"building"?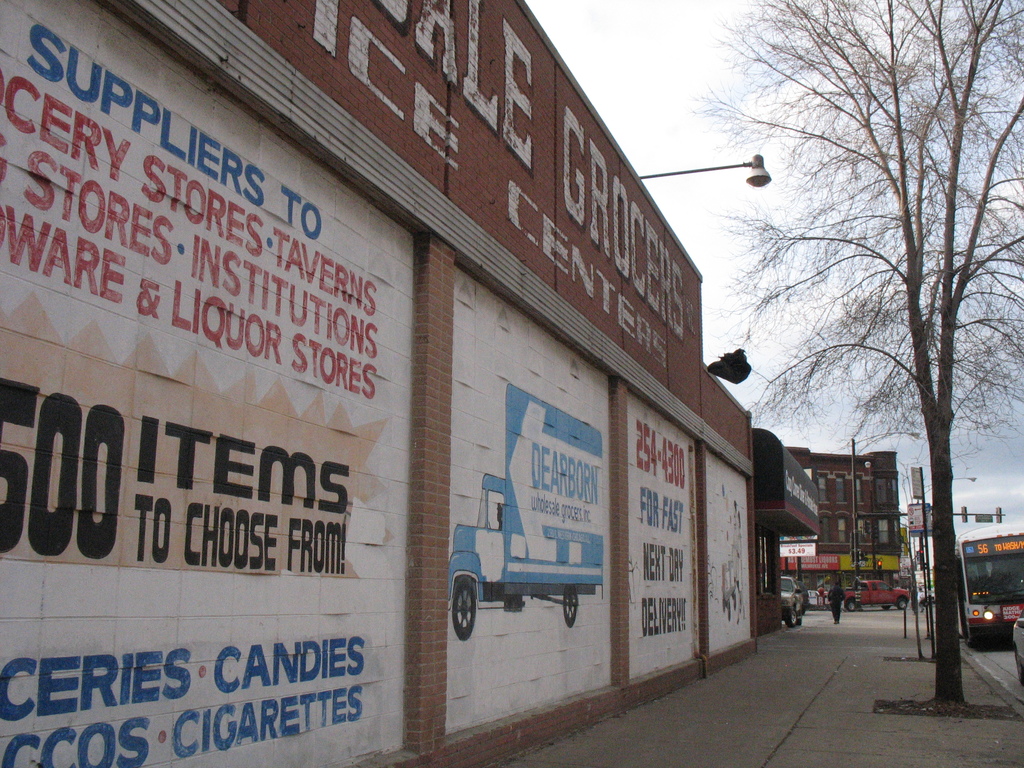
left=0, top=0, right=760, bottom=767
